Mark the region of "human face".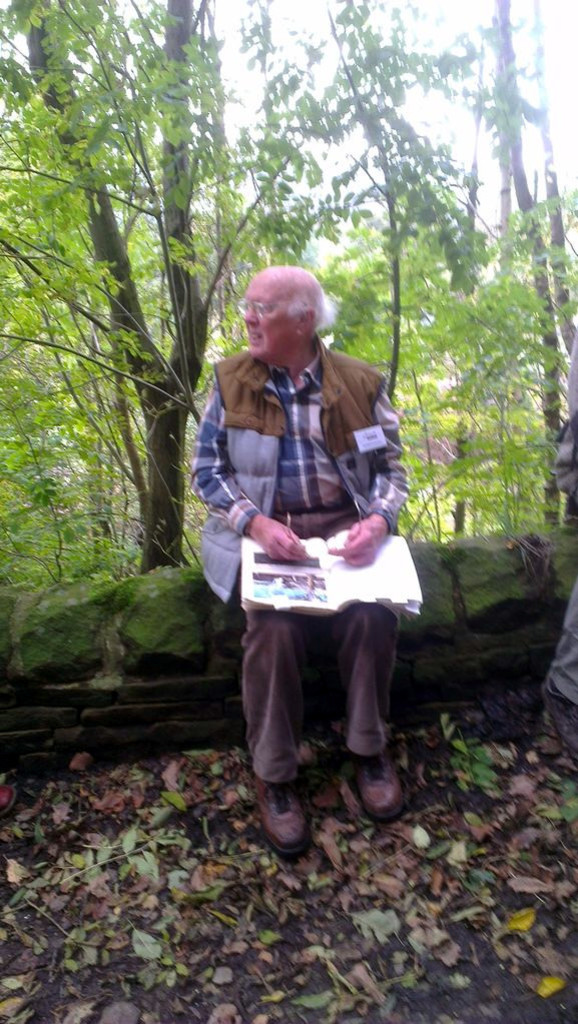
Region: <box>252,268,299,360</box>.
